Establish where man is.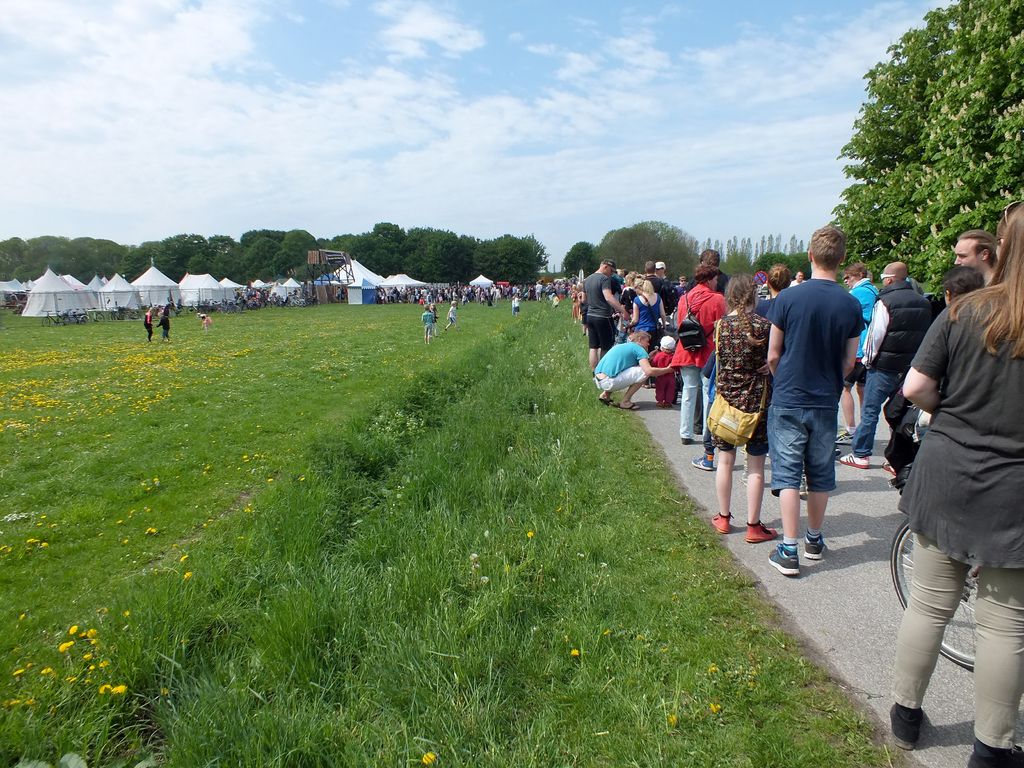
Established at box(948, 227, 1000, 287).
